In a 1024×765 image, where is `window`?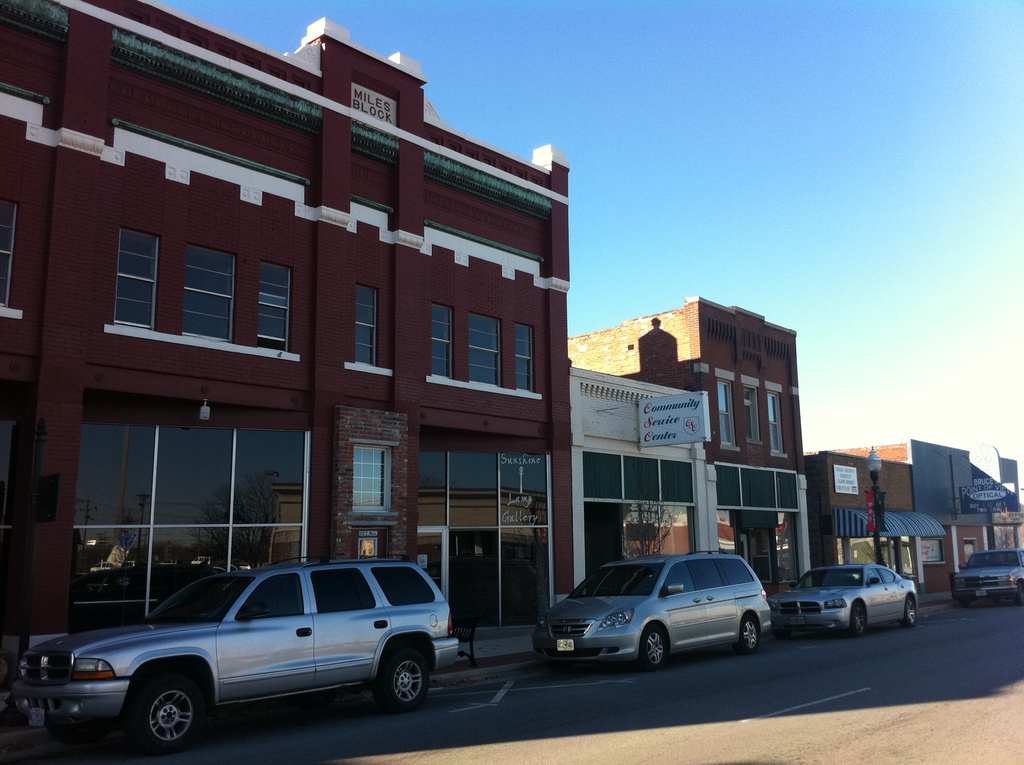
crop(351, 447, 392, 508).
